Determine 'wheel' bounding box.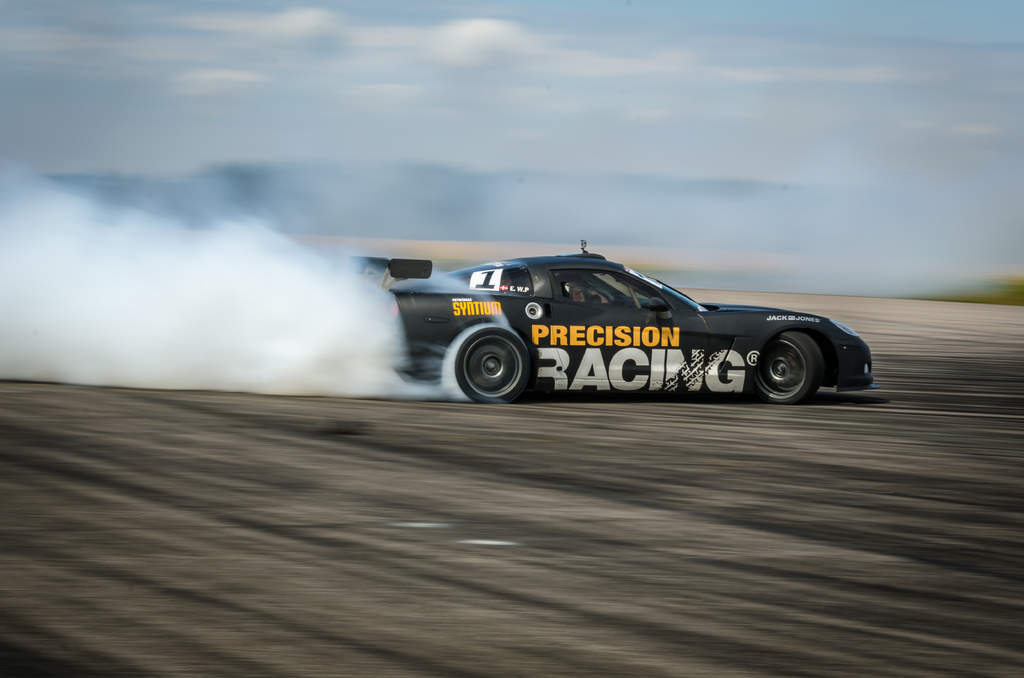
Determined: <bbox>454, 330, 536, 402</bbox>.
